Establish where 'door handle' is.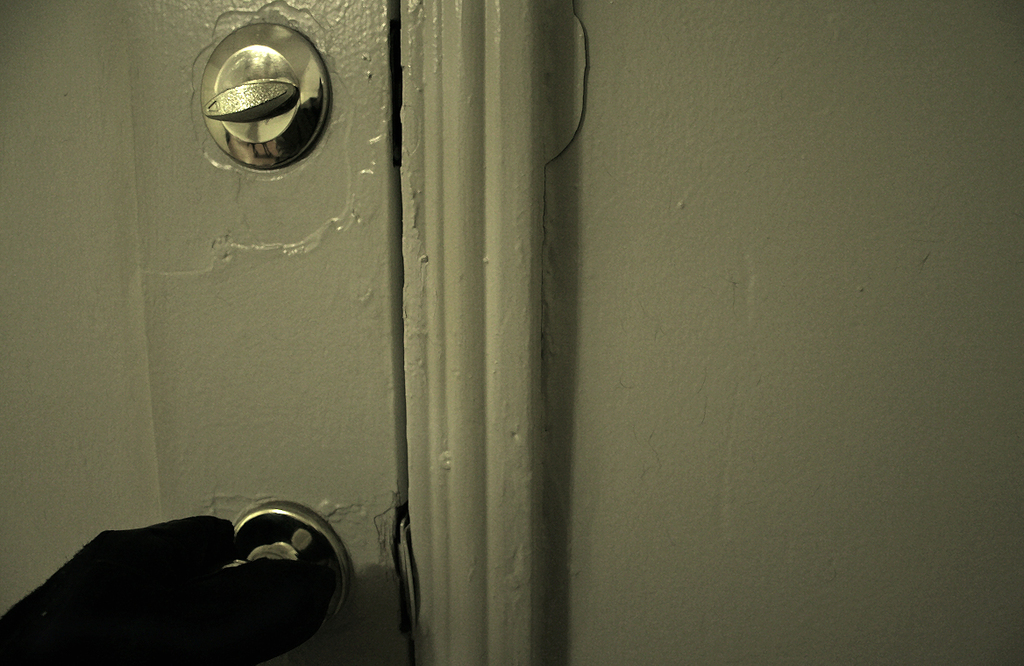
Established at (221, 499, 350, 634).
